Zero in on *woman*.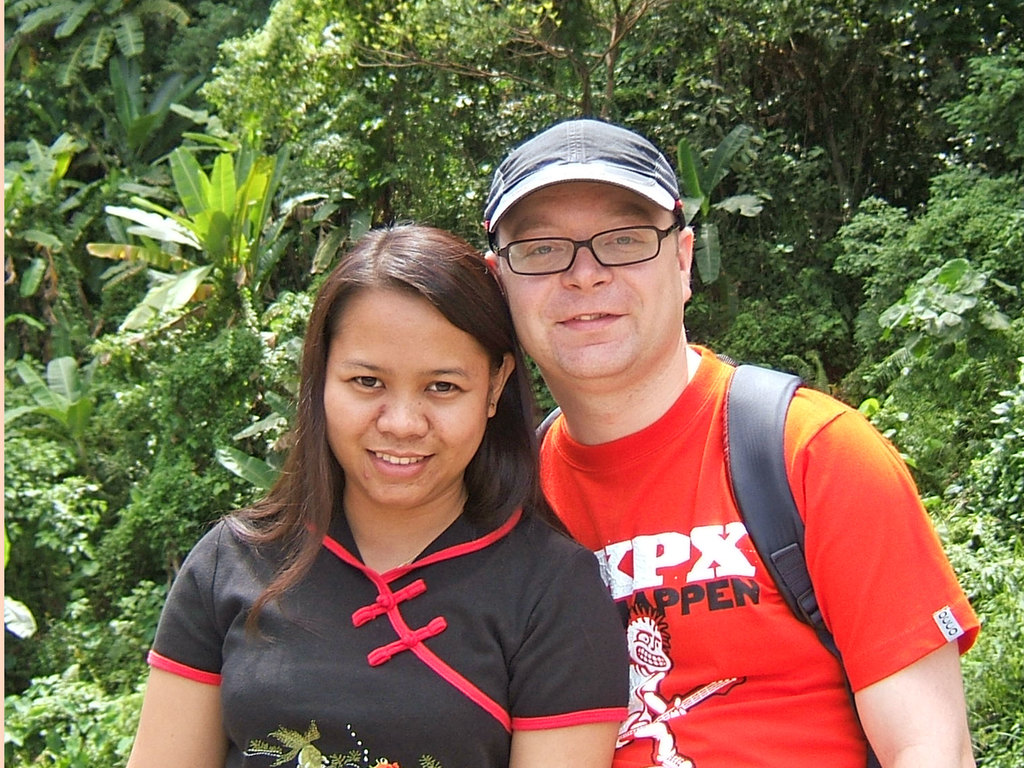
Zeroed in: [left=142, top=225, right=614, bottom=758].
